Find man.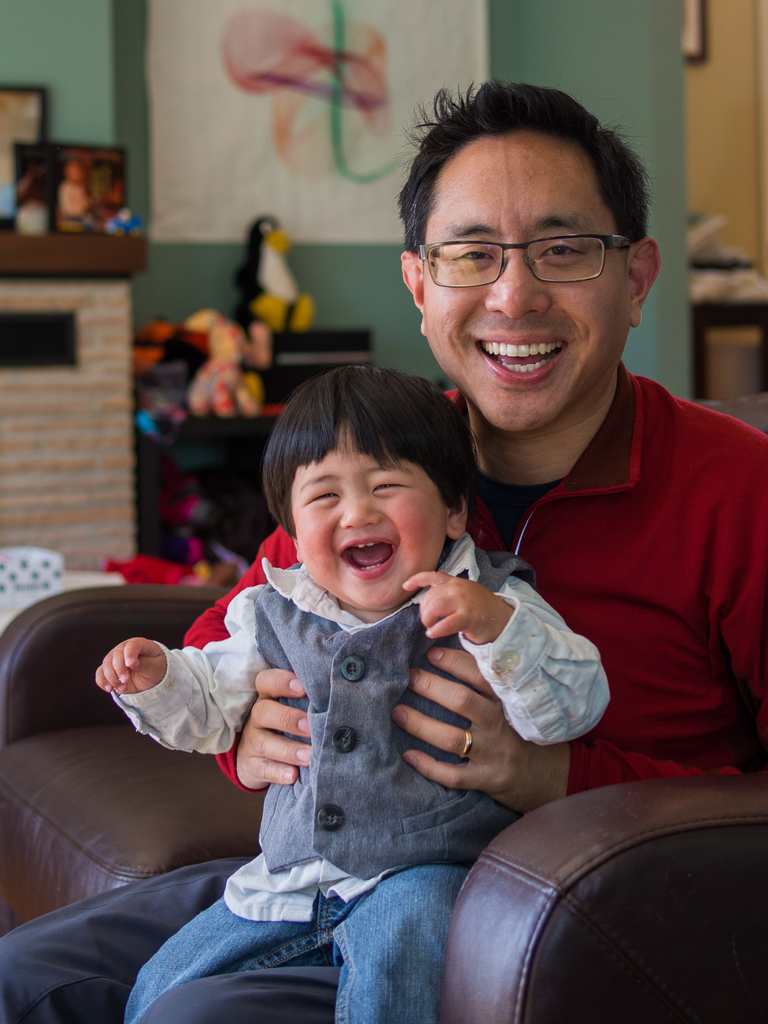
rect(95, 204, 707, 1010).
